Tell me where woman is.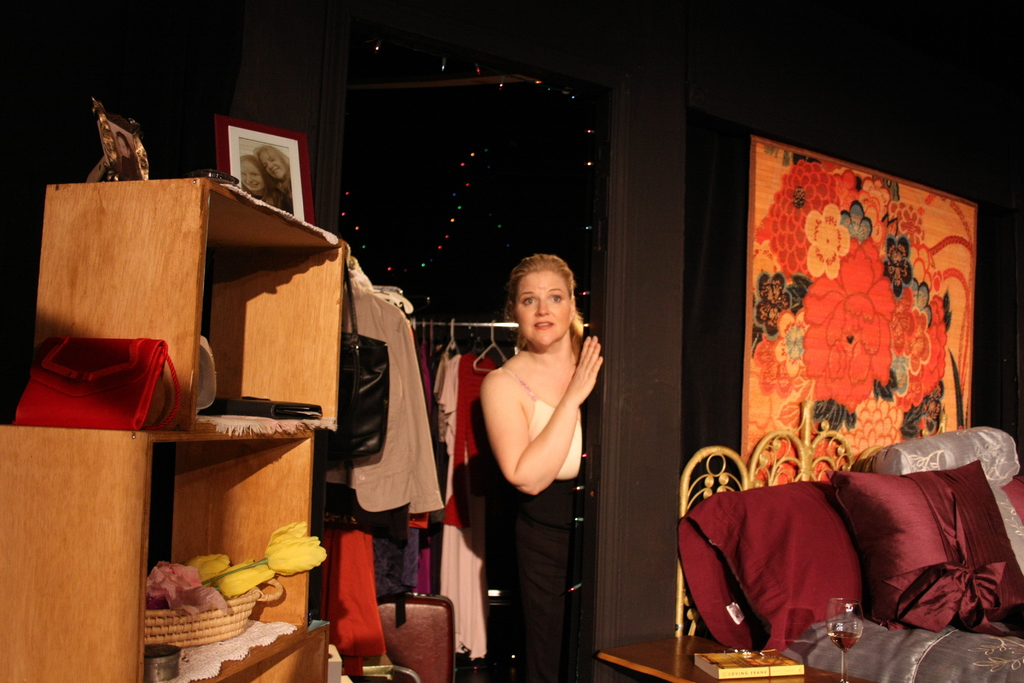
woman is at <bbox>463, 249, 619, 635</bbox>.
